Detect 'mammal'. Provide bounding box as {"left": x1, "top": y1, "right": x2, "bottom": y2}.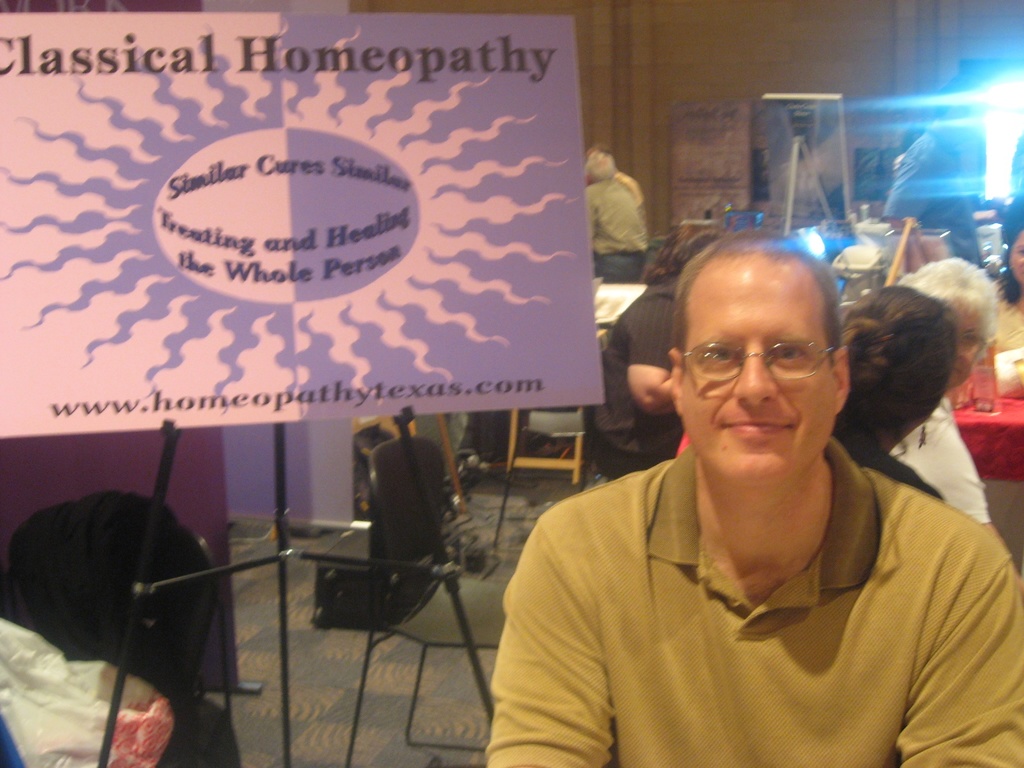
{"left": 424, "top": 282, "right": 1023, "bottom": 767}.
